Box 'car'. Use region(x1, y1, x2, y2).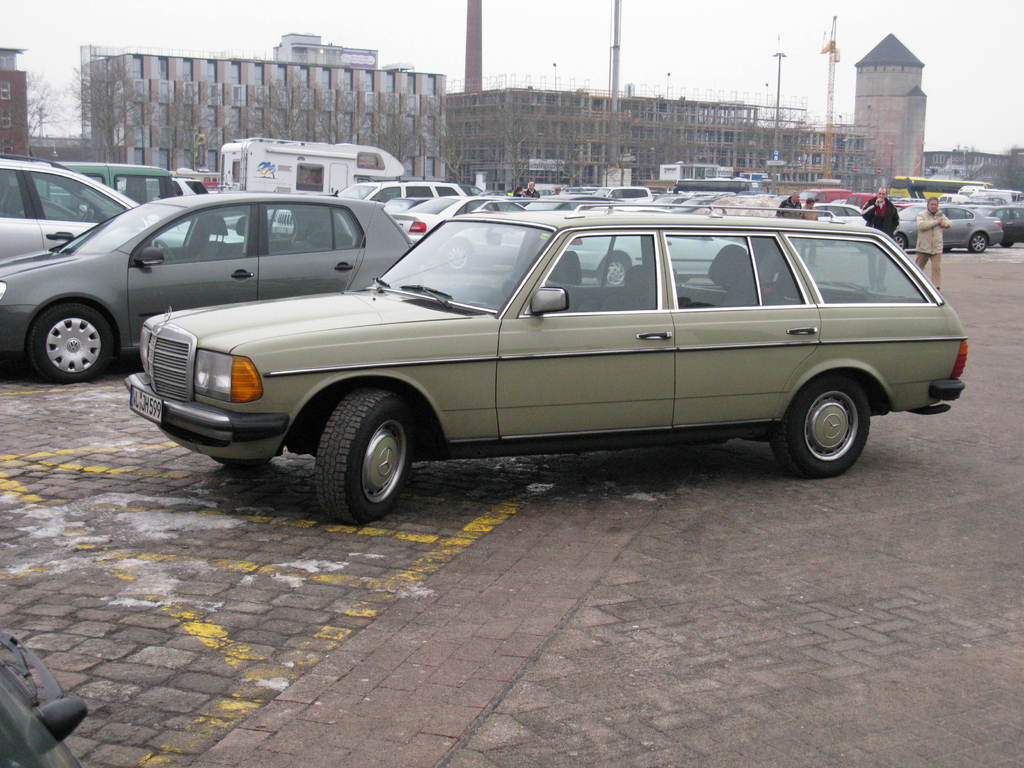
region(174, 175, 214, 198).
